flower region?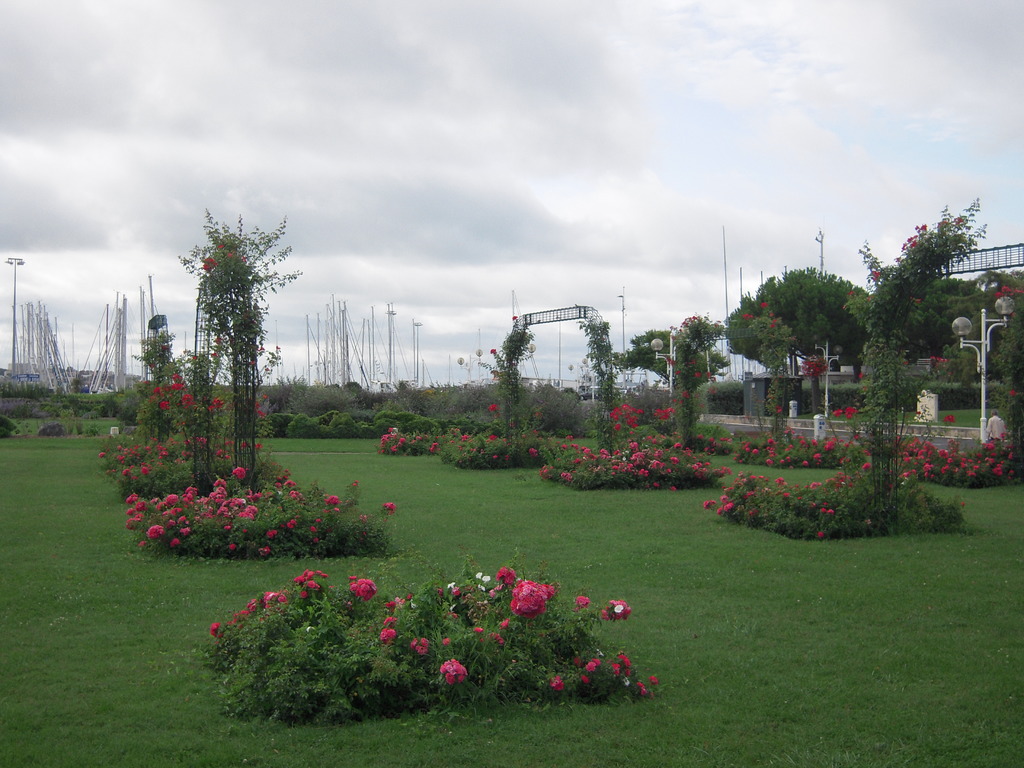
box(804, 348, 833, 381)
